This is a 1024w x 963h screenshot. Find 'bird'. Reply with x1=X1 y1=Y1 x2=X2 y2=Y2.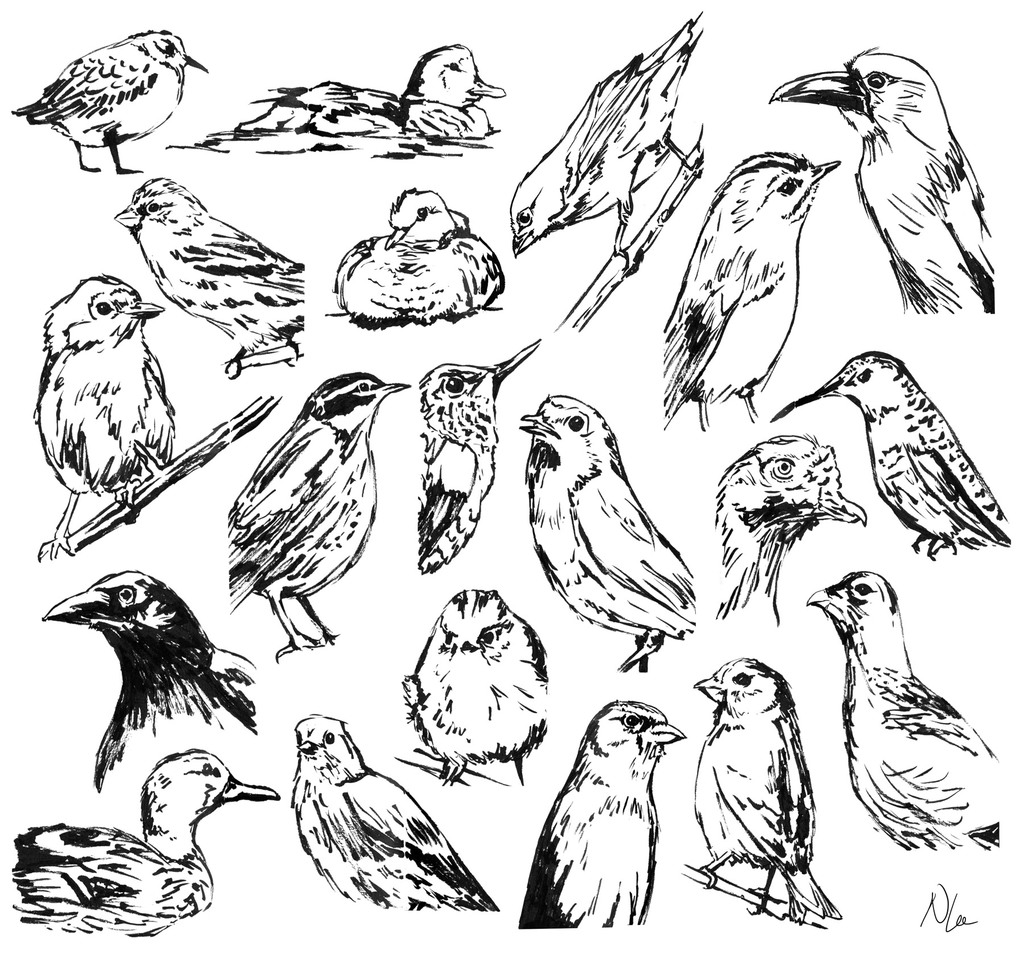
x1=167 y1=44 x2=504 y2=157.
